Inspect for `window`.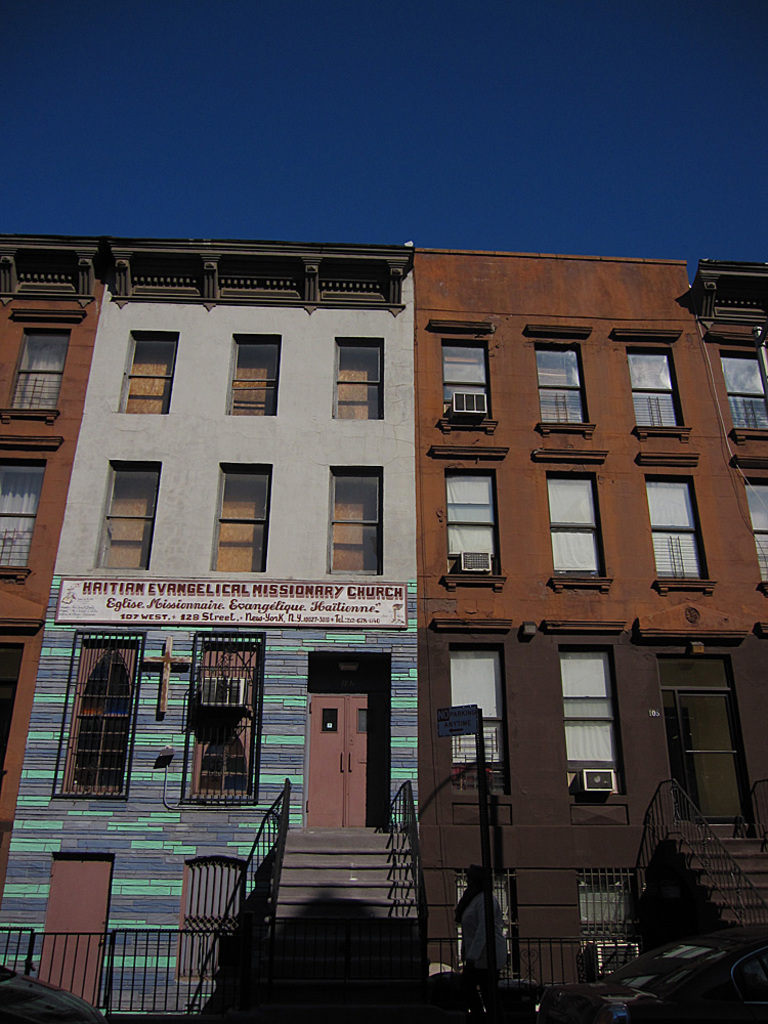
Inspection: (left=445, top=466, right=500, bottom=572).
